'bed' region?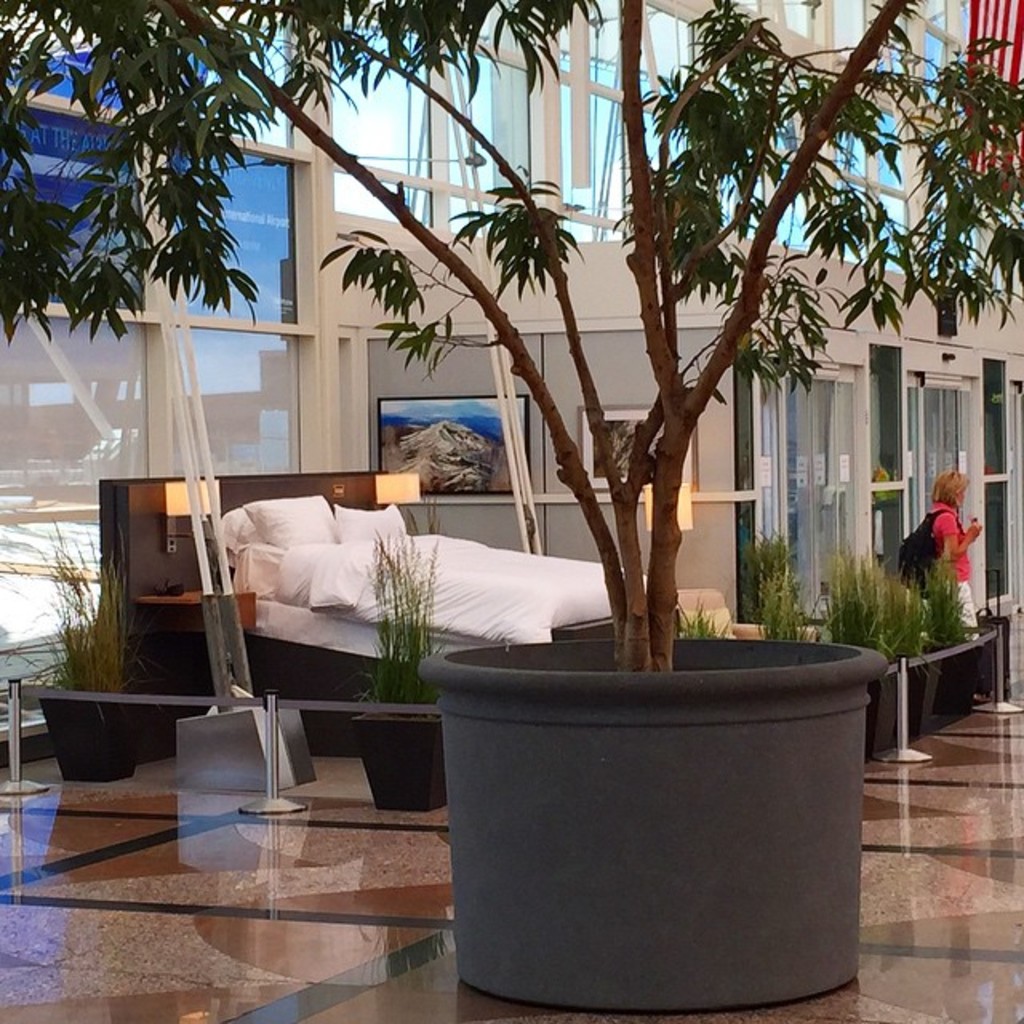
pyautogui.locateOnScreen(94, 469, 739, 694)
